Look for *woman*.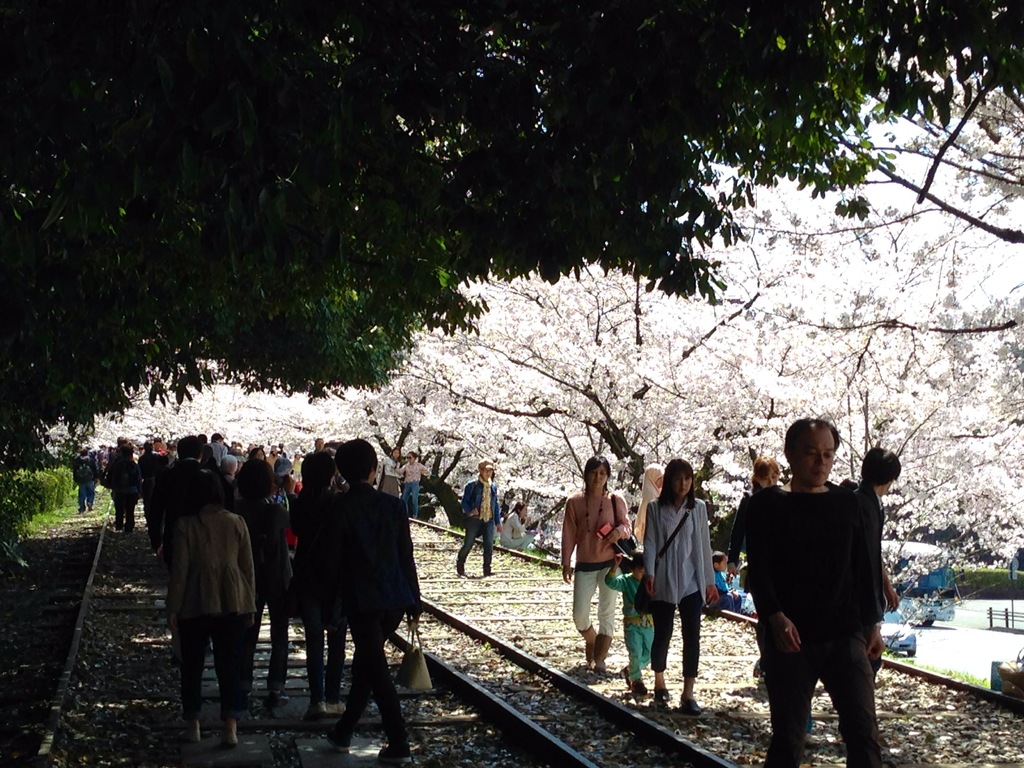
Found: x1=381 y1=449 x2=402 y2=499.
